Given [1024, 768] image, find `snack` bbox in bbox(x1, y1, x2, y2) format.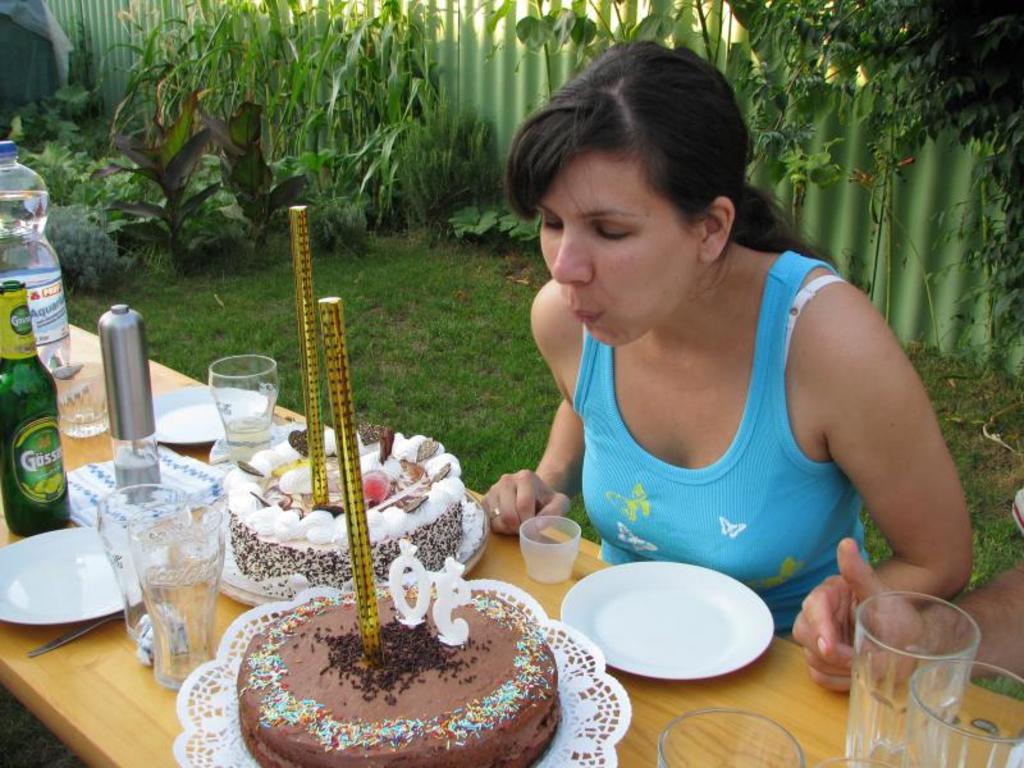
bbox(219, 415, 466, 591).
